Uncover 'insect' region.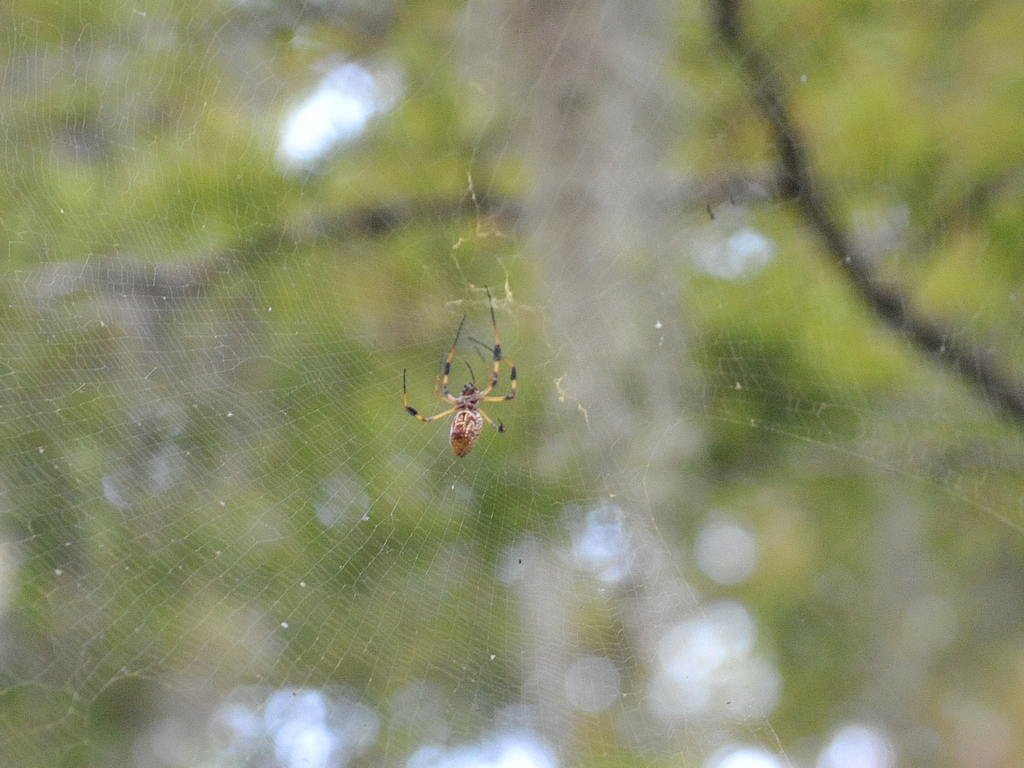
Uncovered: {"x1": 402, "y1": 284, "x2": 521, "y2": 460}.
